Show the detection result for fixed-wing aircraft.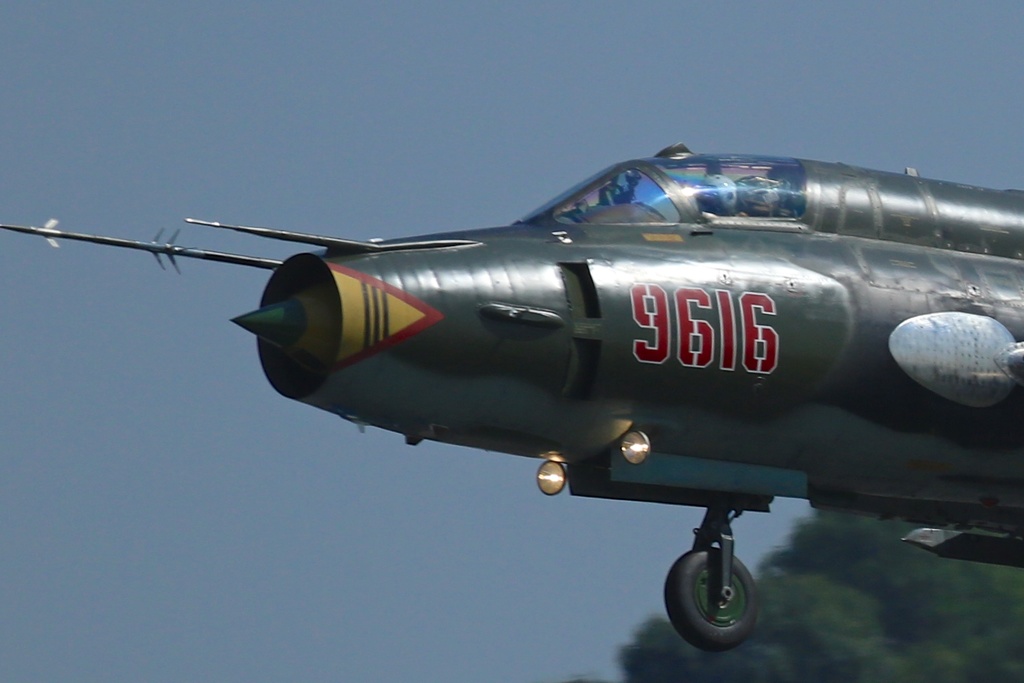
box(0, 135, 1023, 650).
